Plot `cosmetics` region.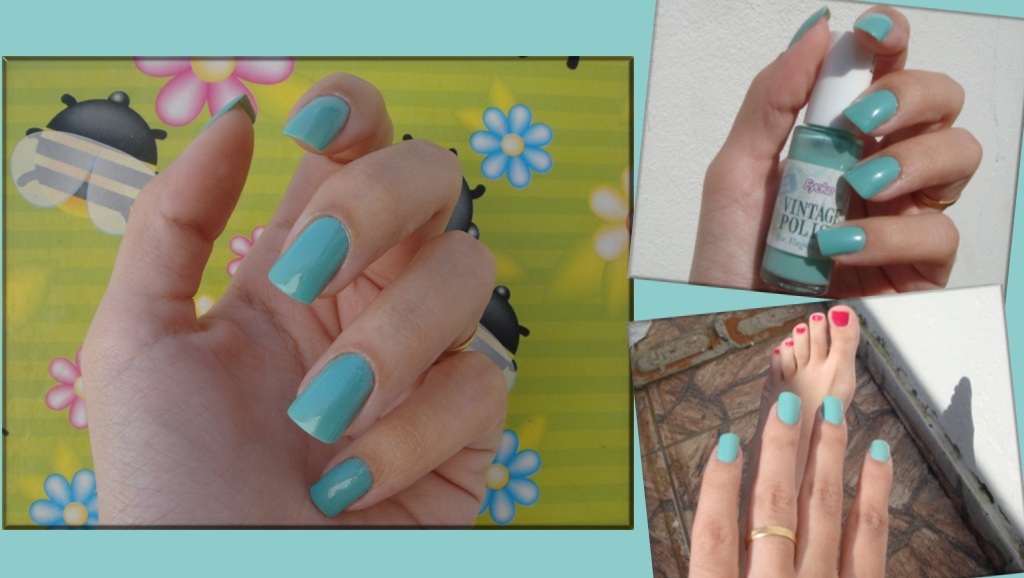
Plotted at l=838, t=81, r=897, b=130.
